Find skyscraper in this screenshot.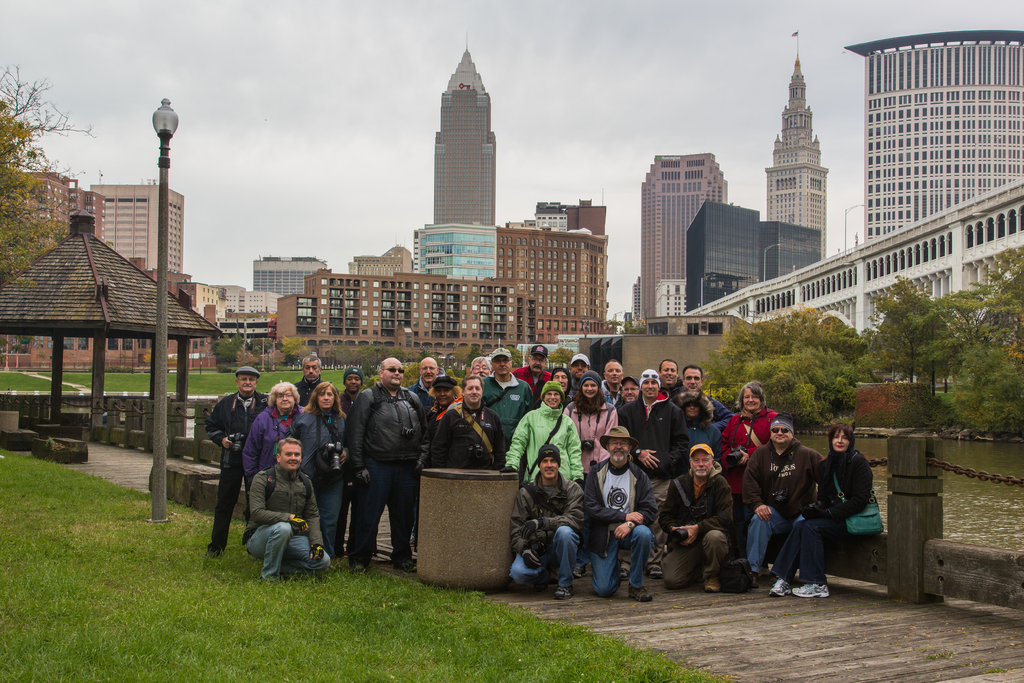
The bounding box for skyscraper is region(434, 32, 497, 226).
